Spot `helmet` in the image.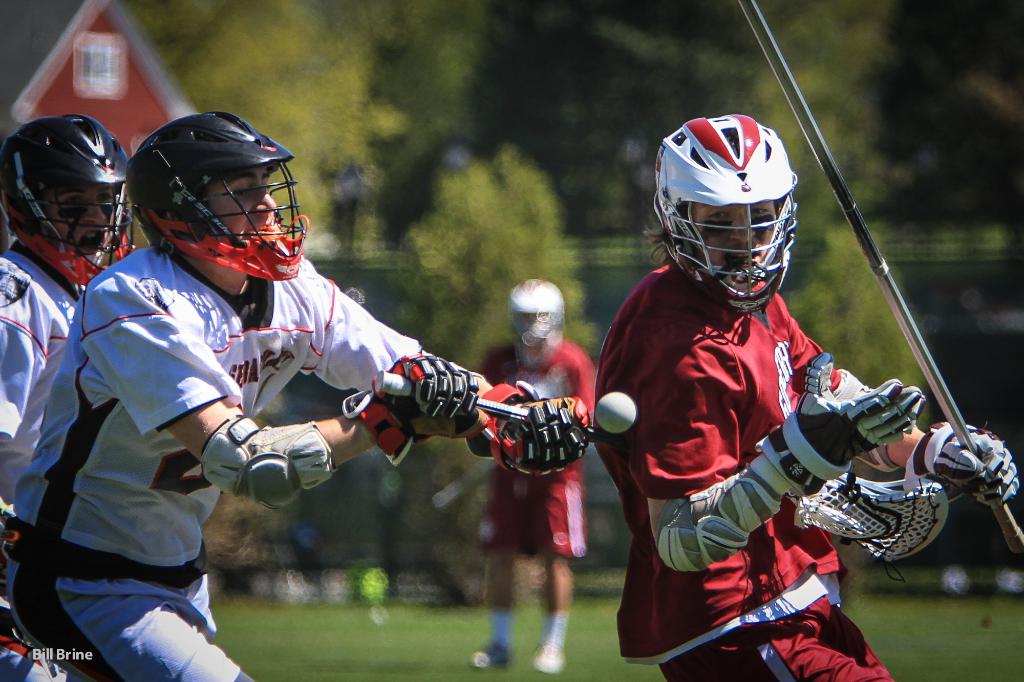
`helmet` found at (x1=130, y1=111, x2=309, y2=282).
